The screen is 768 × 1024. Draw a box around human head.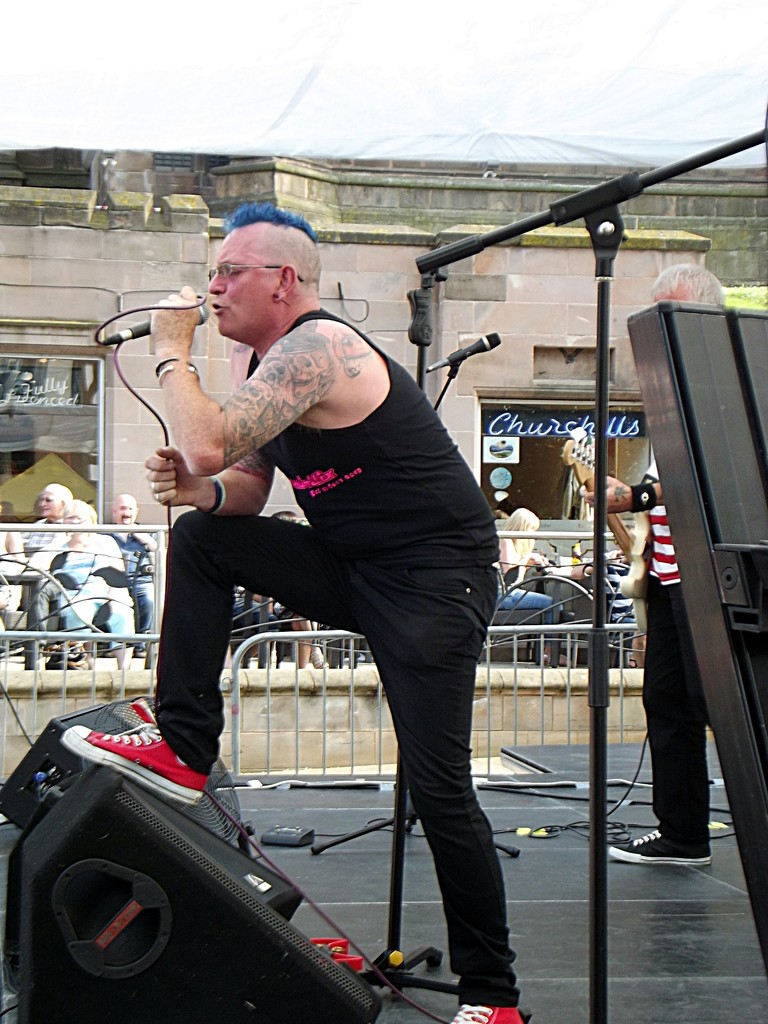
left=40, top=485, right=76, bottom=522.
